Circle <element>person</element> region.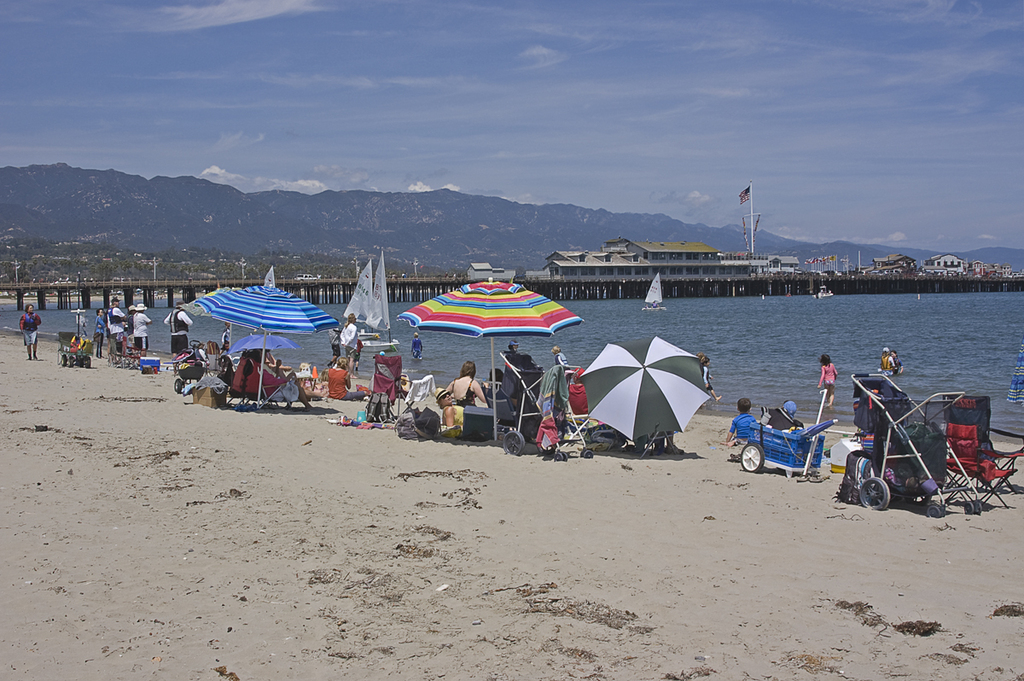
Region: (252,351,319,412).
